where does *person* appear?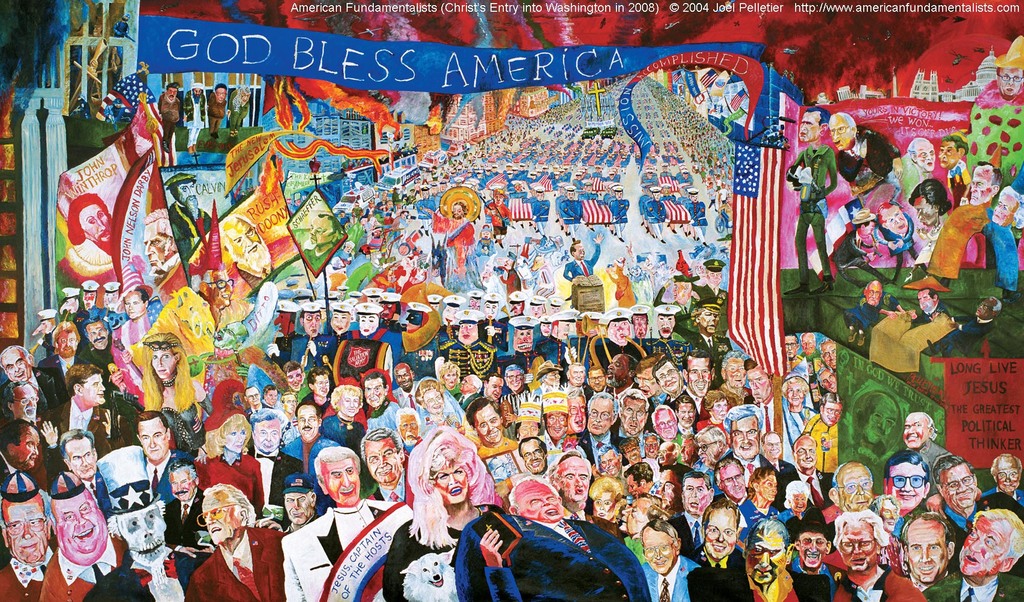
Appears at select_region(385, 241, 422, 295).
